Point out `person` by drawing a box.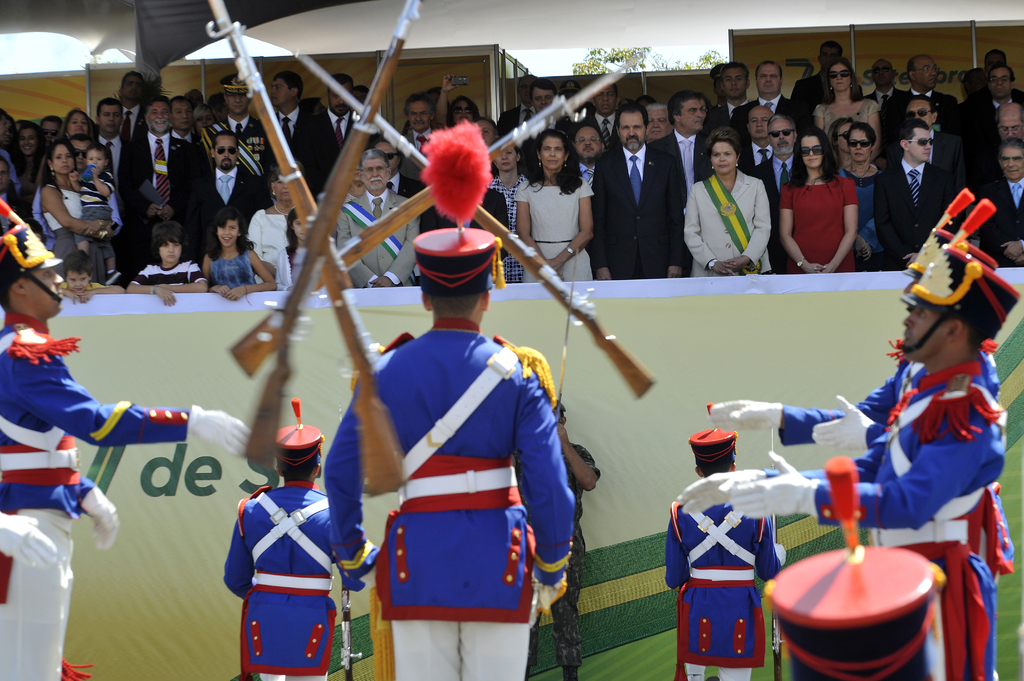
bbox(586, 99, 696, 275).
